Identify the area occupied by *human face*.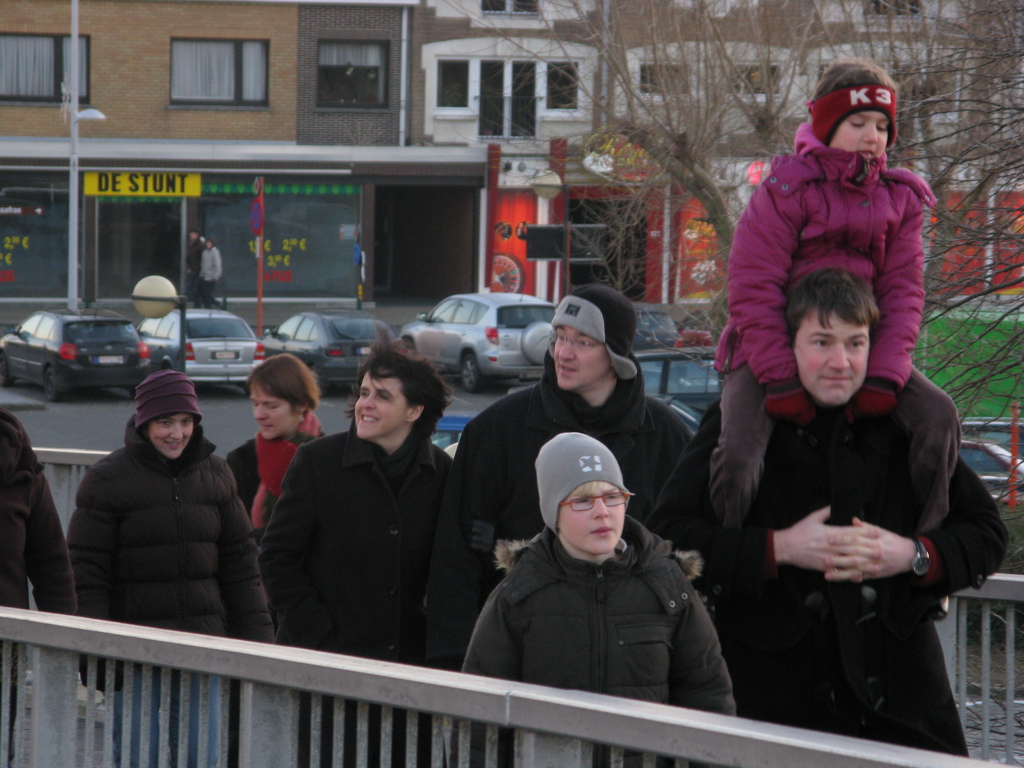
Area: left=830, top=113, right=890, bottom=161.
